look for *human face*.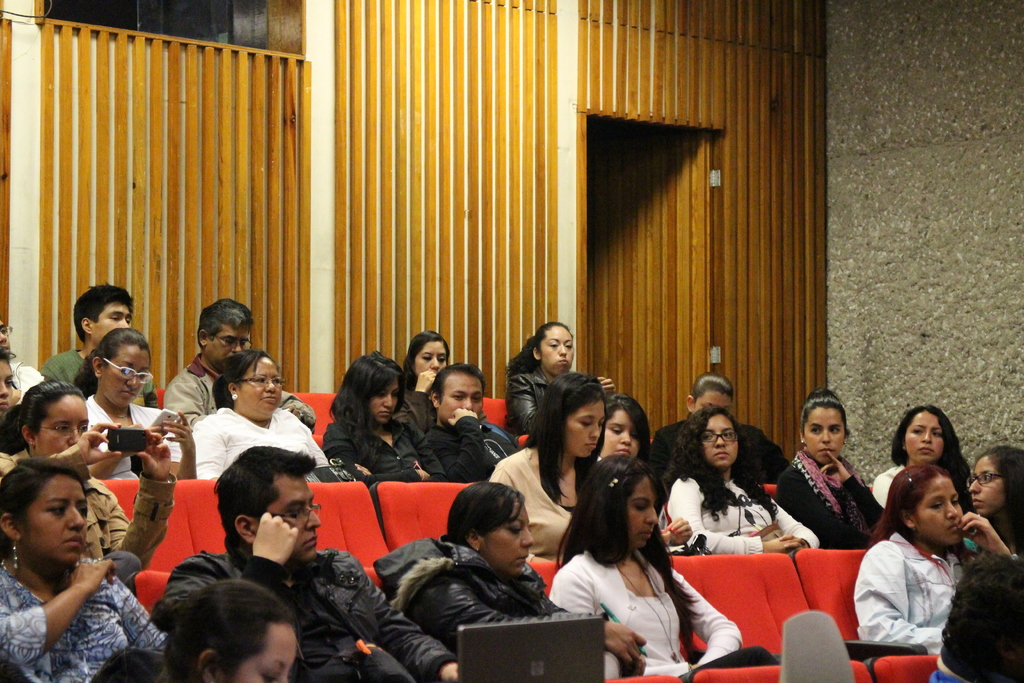
Found: left=693, top=387, right=732, bottom=412.
